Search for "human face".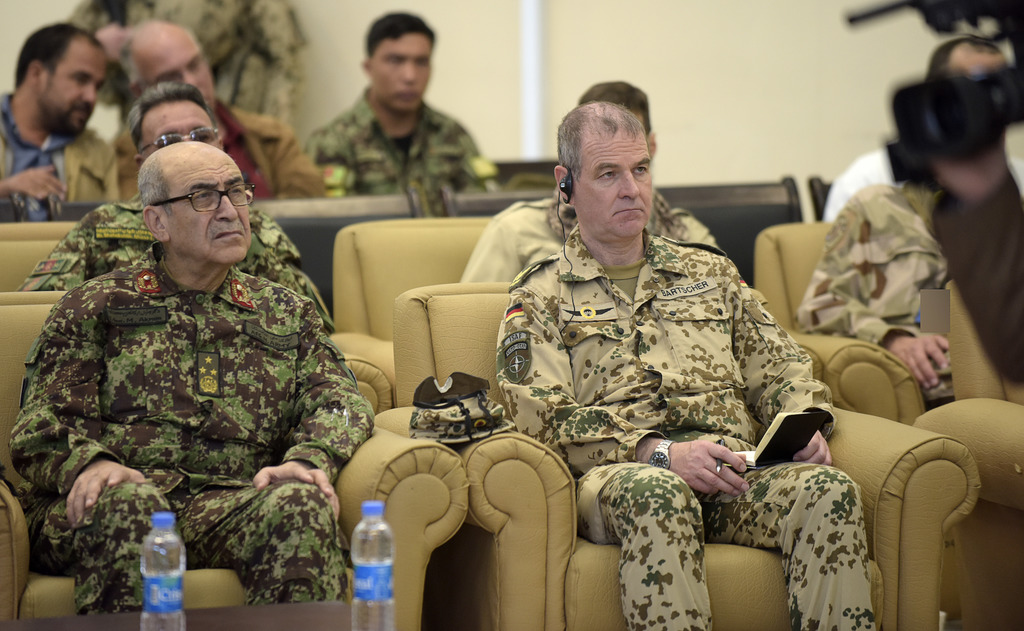
Found at bbox(136, 33, 214, 111).
